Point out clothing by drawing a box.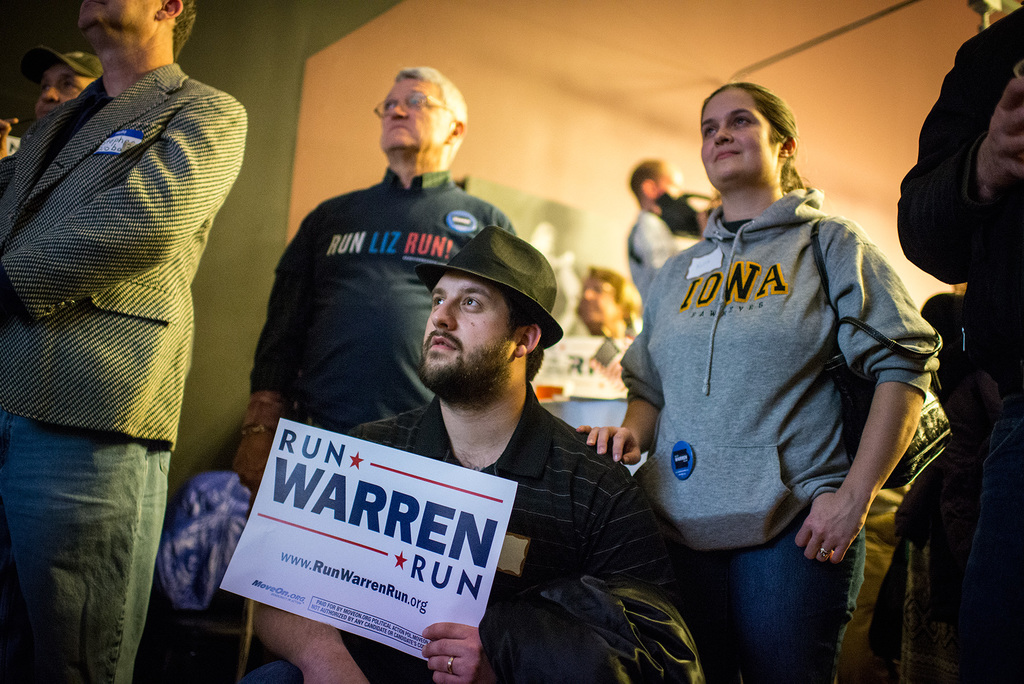
<box>6,21,245,626</box>.
